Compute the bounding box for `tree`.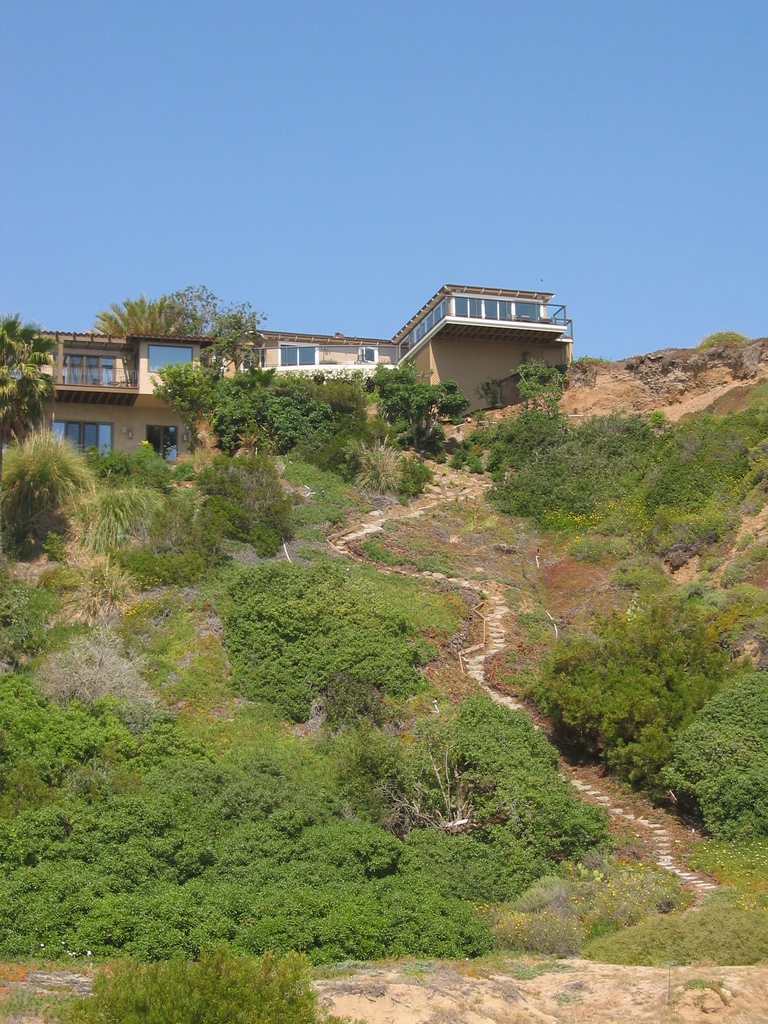
<box>159,282,273,337</box>.
